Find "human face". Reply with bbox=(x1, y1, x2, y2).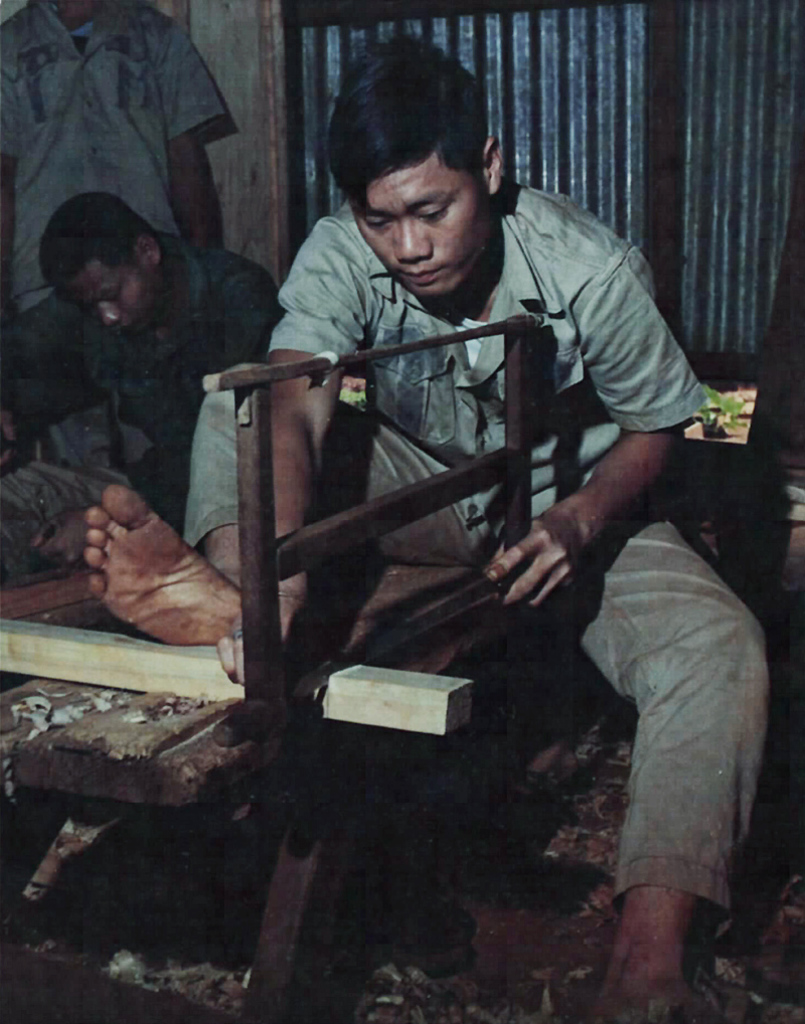
bbox=(57, 259, 162, 340).
